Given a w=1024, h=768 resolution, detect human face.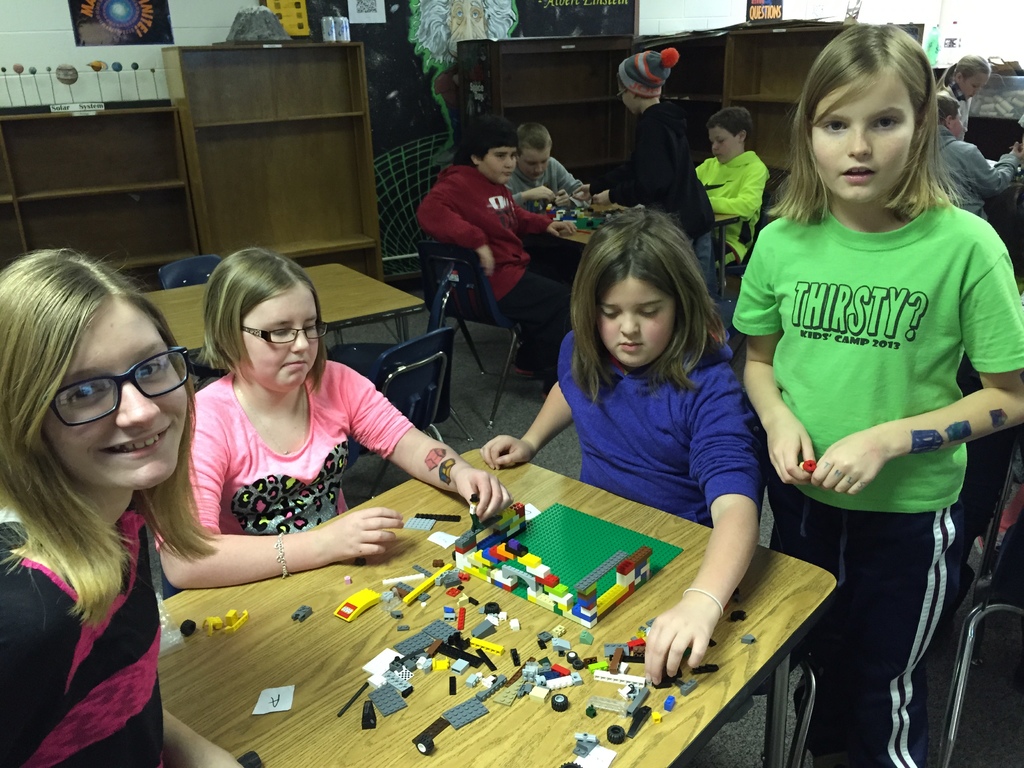
x1=963, y1=71, x2=984, y2=94.
